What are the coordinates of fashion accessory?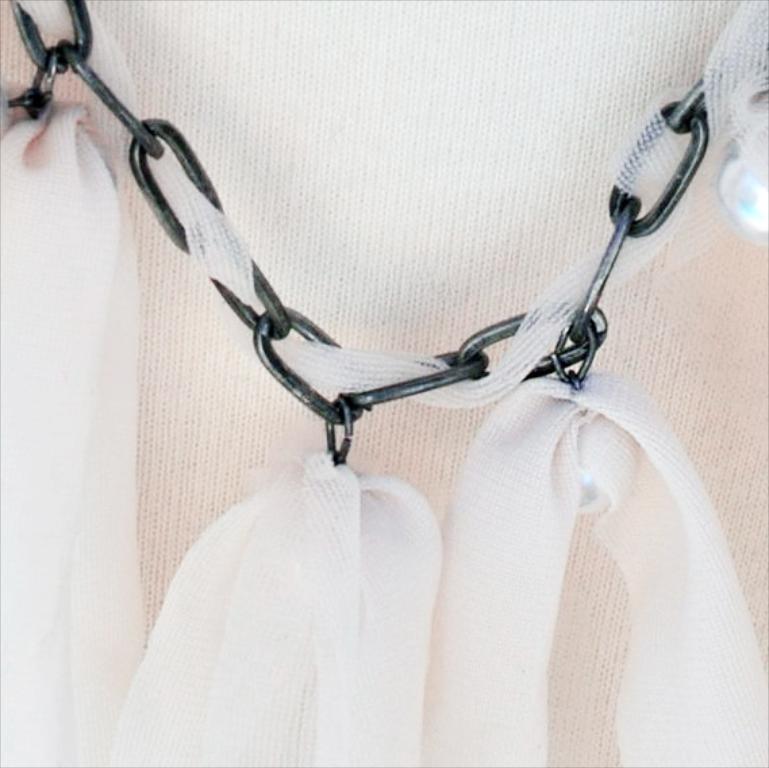
0,0,768,767.
